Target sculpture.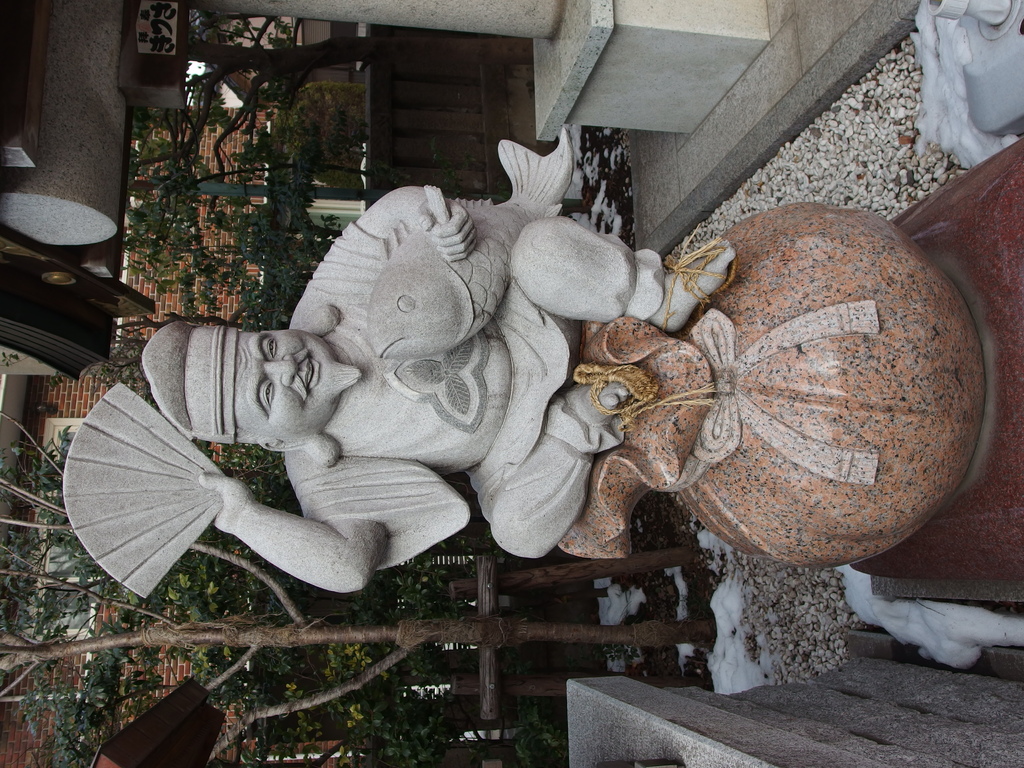
Target region: box(126, 125, 939, 652).
